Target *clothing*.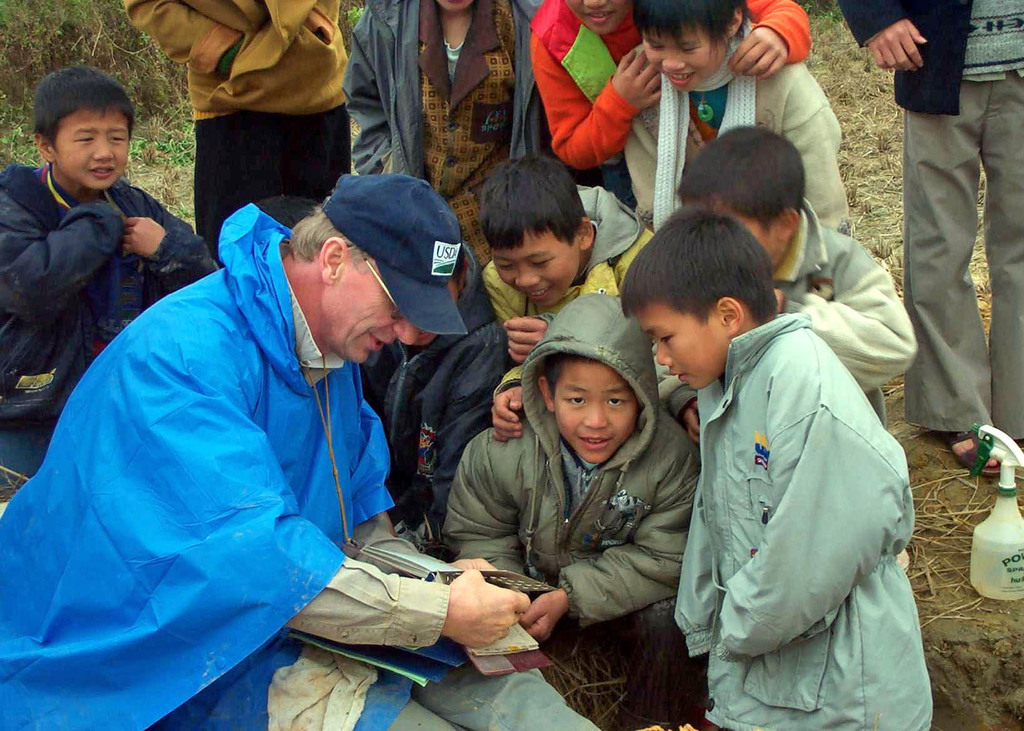
Target region: [657,197,916,428].
